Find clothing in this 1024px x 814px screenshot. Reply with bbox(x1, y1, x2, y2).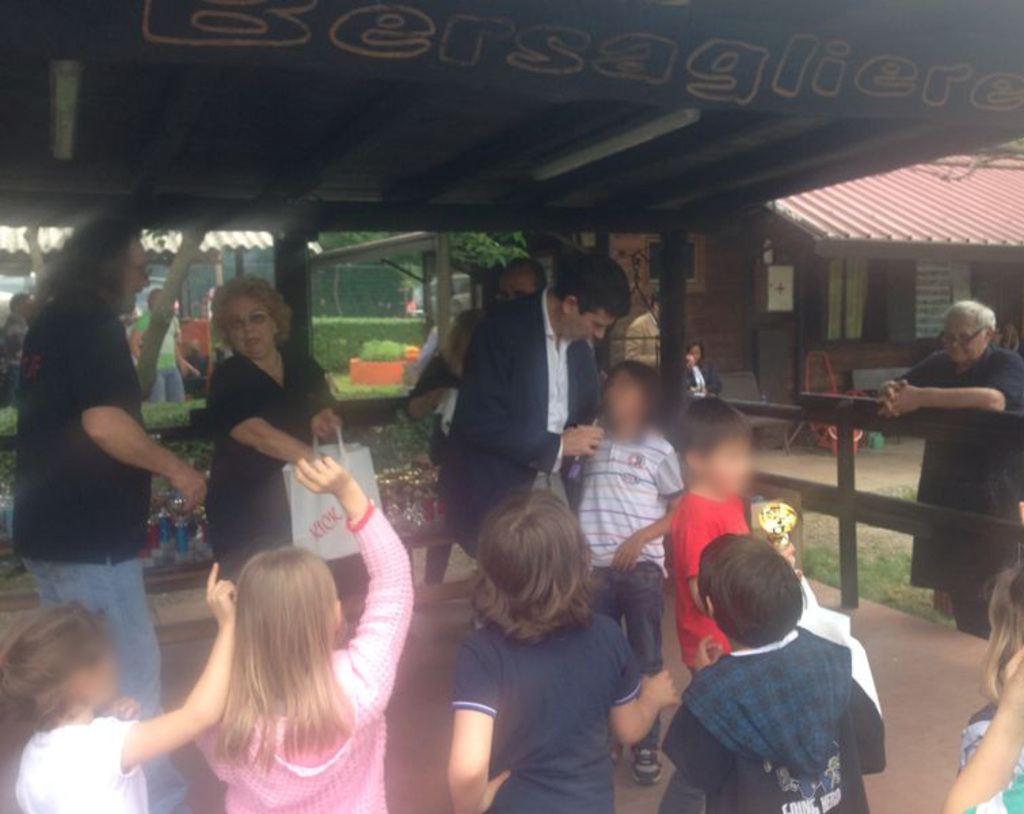
bbox(7, 707, 165, 813).
